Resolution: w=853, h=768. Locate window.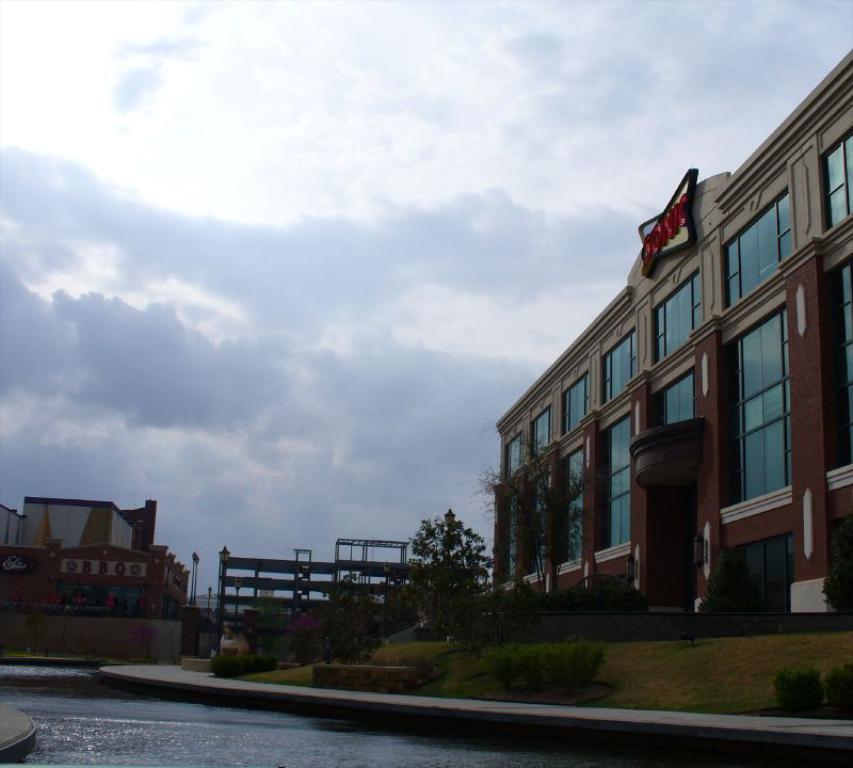
597,325,645,409.
